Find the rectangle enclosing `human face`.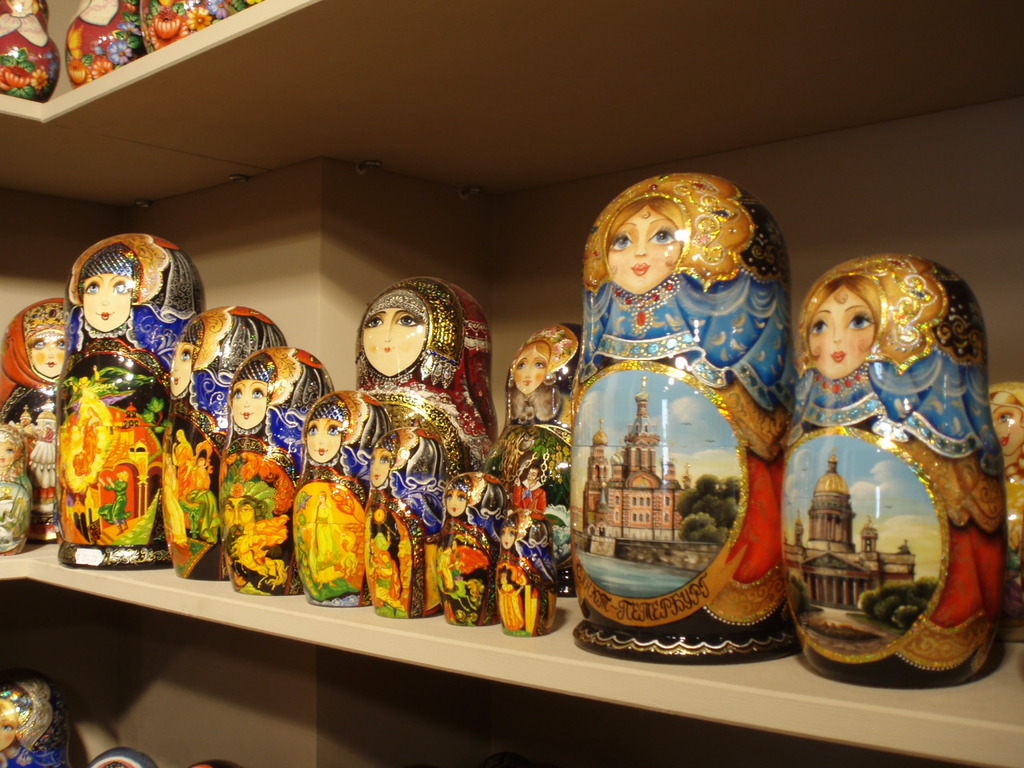
region(514, 343, 548, 391).
